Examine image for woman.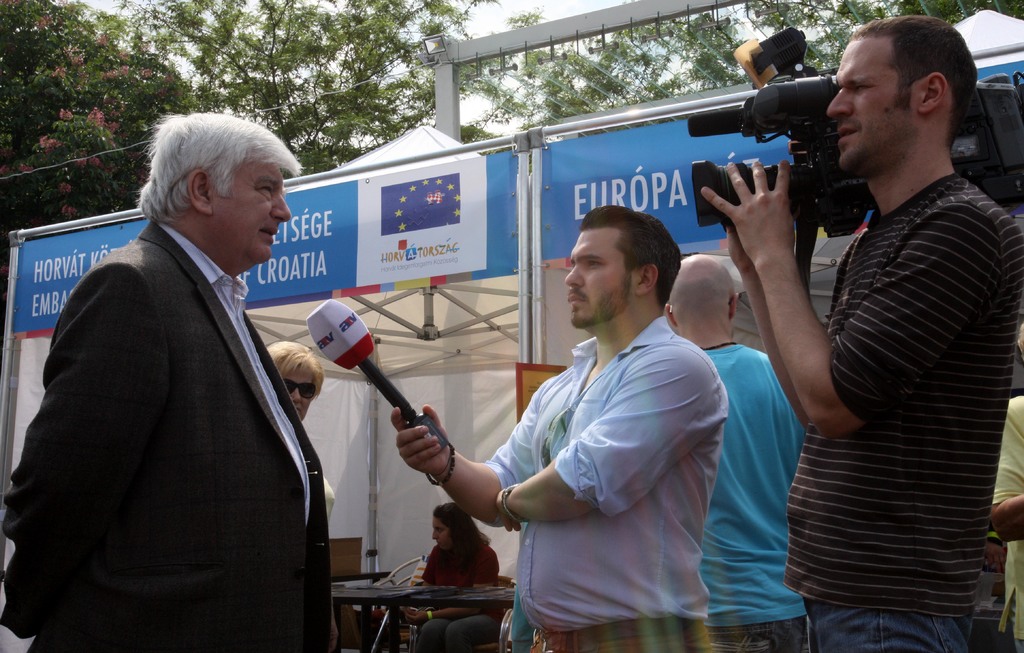
Examination result: 261:335:339:529.
